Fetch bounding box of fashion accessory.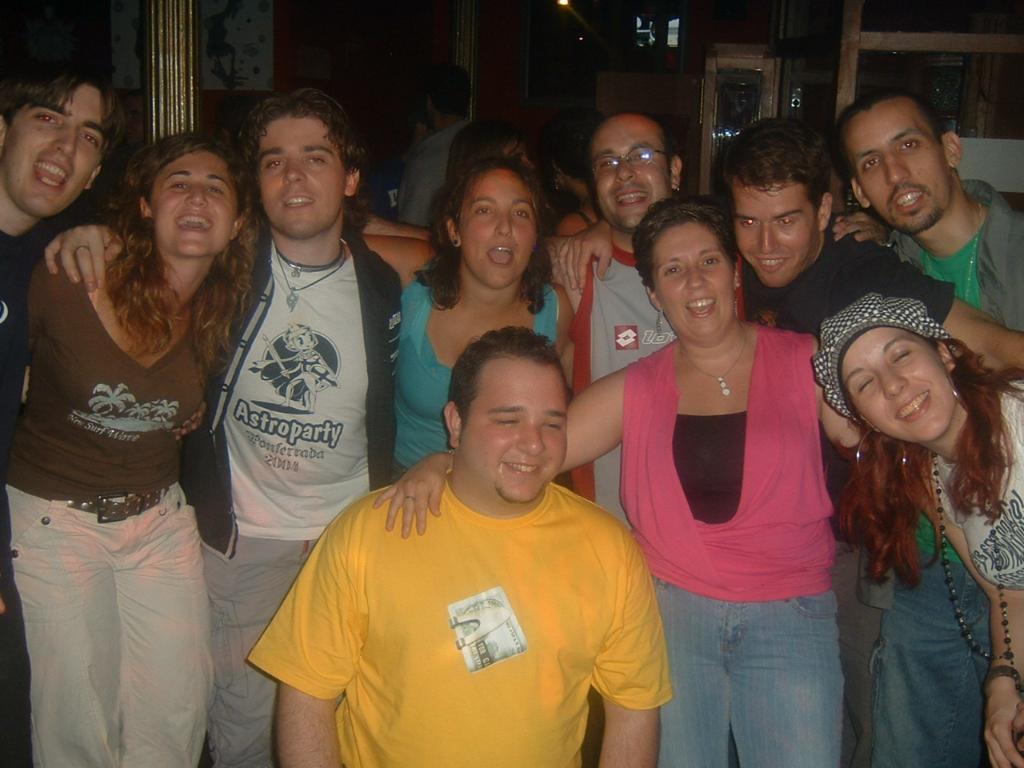
Bbox: pyautogui.locateOnScreen(590, 140, 678, 180).
